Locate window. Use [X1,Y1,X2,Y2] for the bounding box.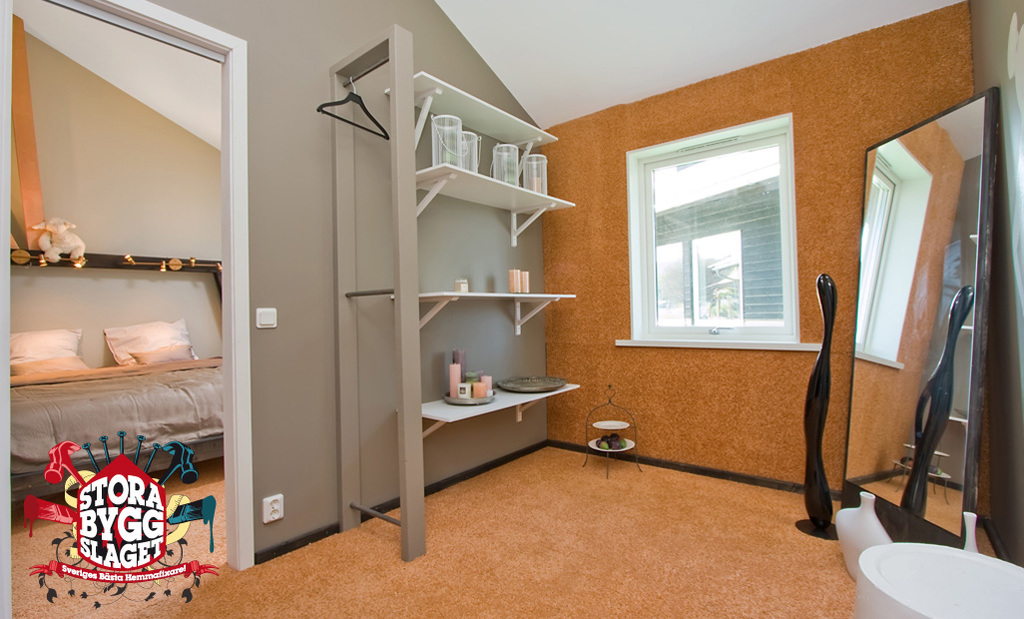
[617,108,815,354].
